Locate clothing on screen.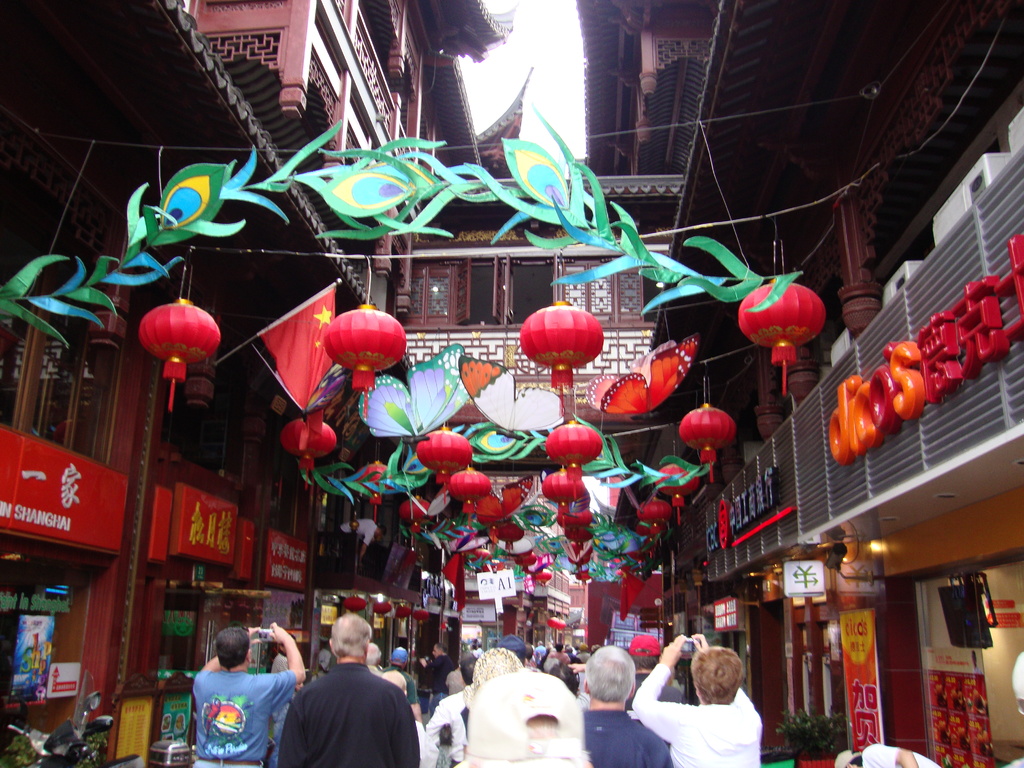
On screen at left=181, top=662, right=279, bottom=755.
